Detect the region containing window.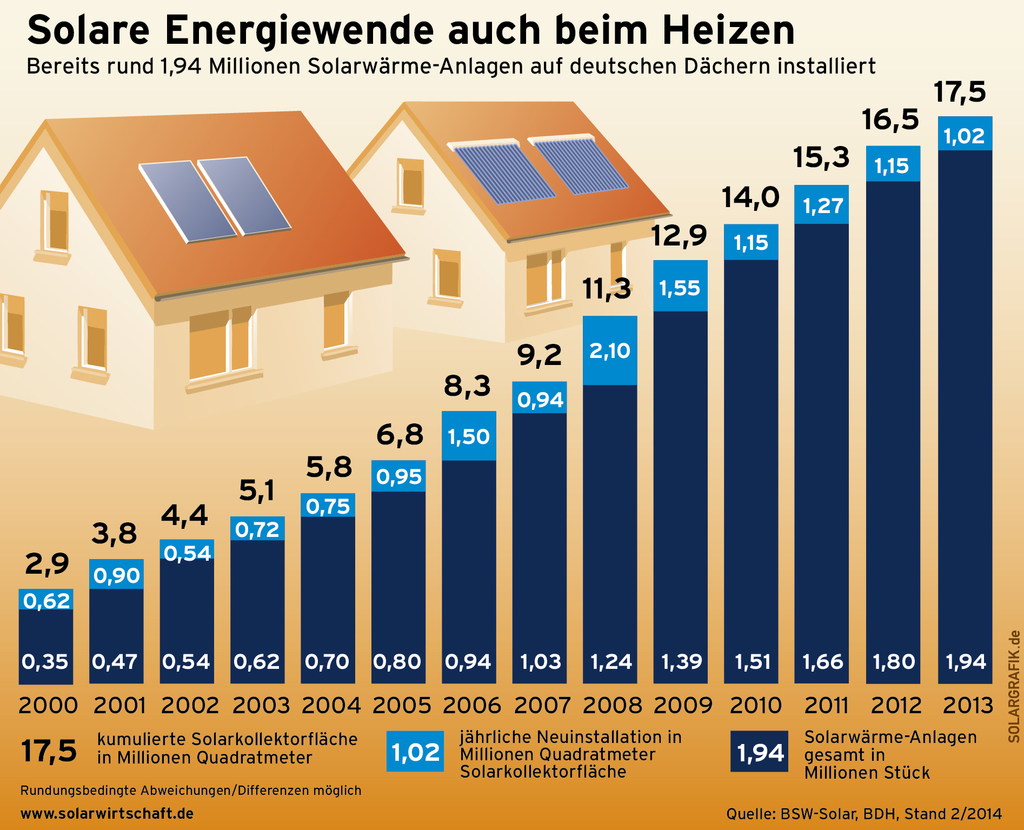
rect(0, 289, 29, 357).
